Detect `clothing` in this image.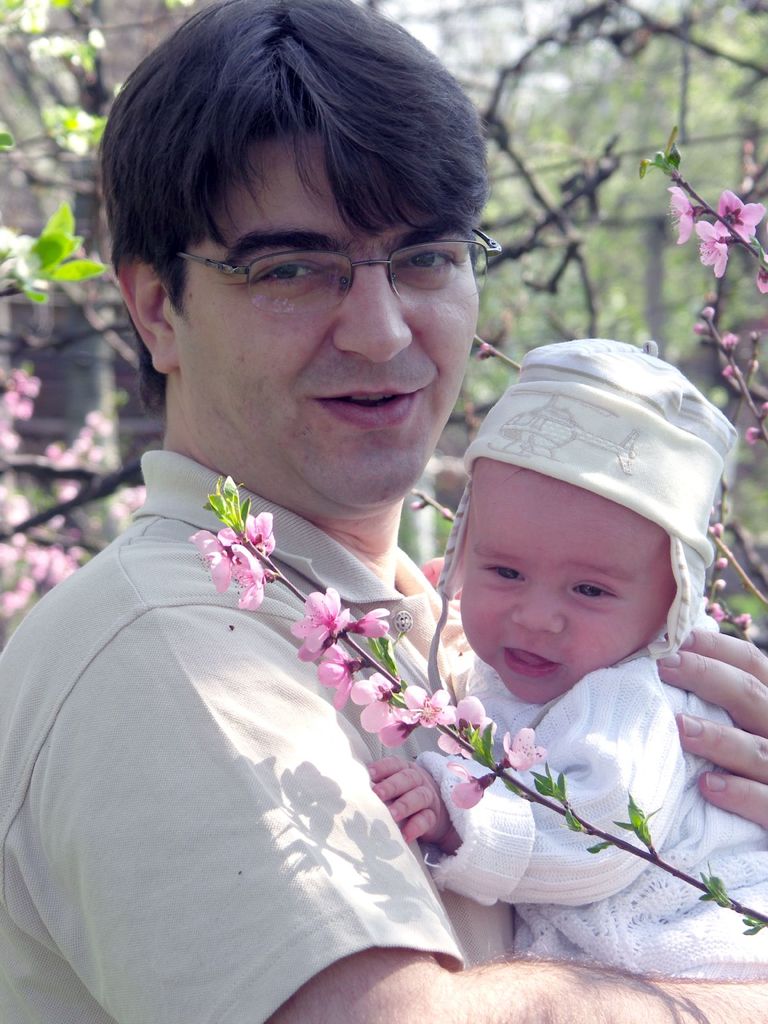
Detection: bbox(413, 664, 767, 981).
